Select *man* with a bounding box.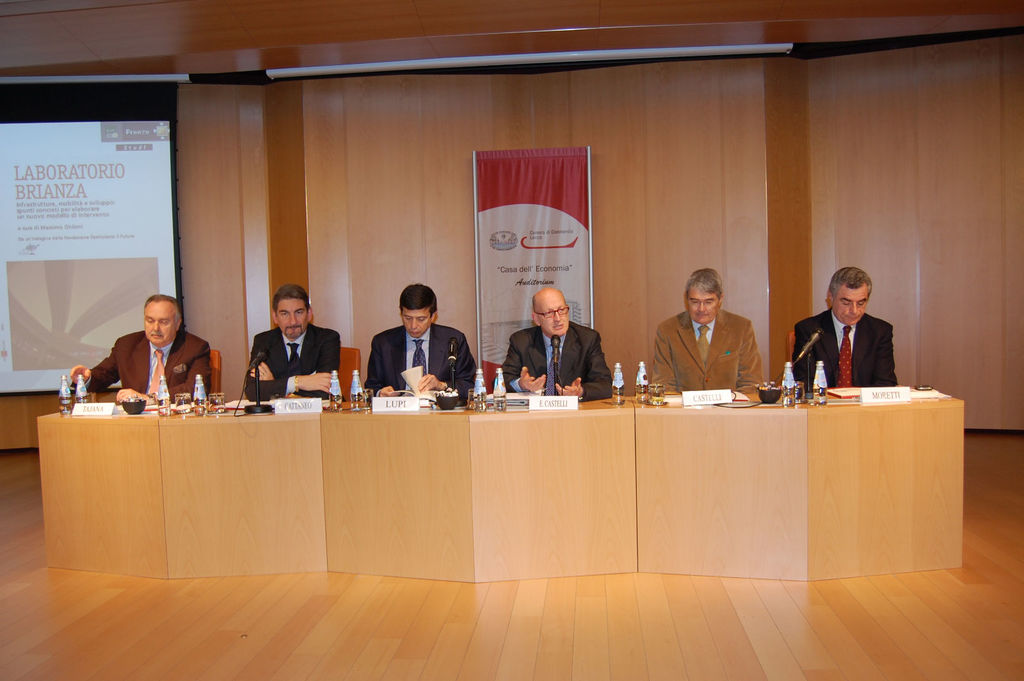
[491,286,616,401].
